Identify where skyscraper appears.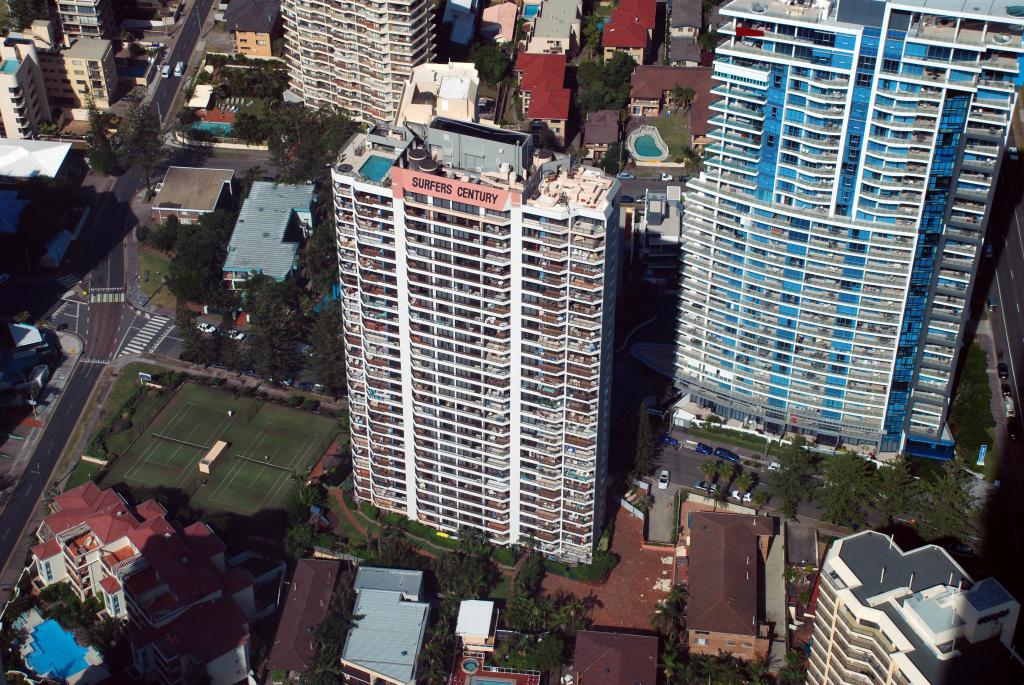
Appears at region(334, 129, 627, 562).
